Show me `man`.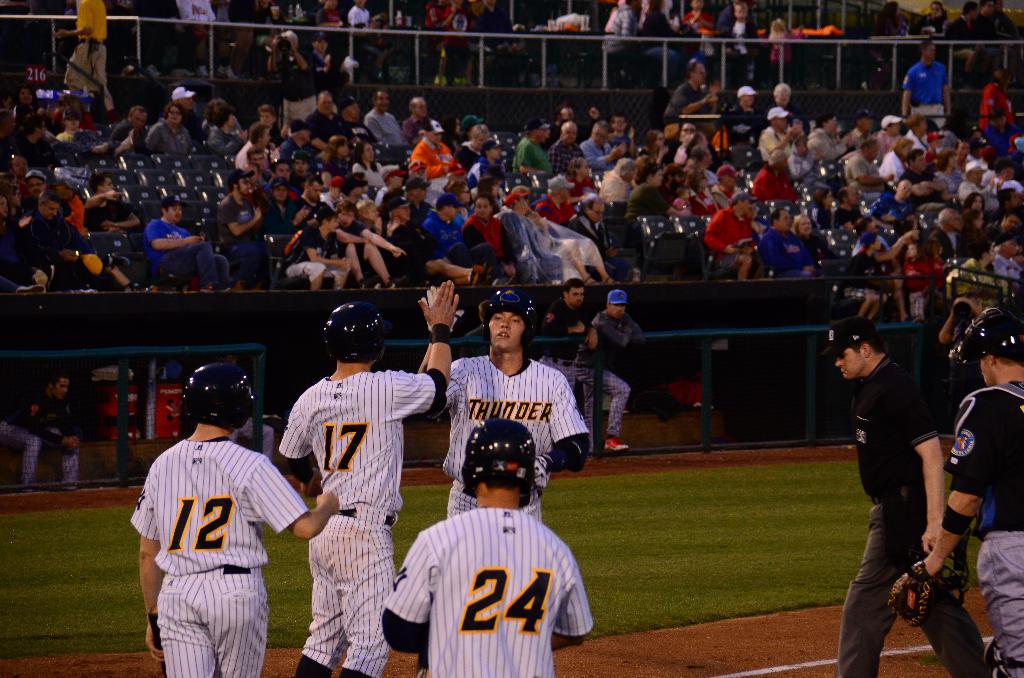
`man` is here: 897,41,955,133.
